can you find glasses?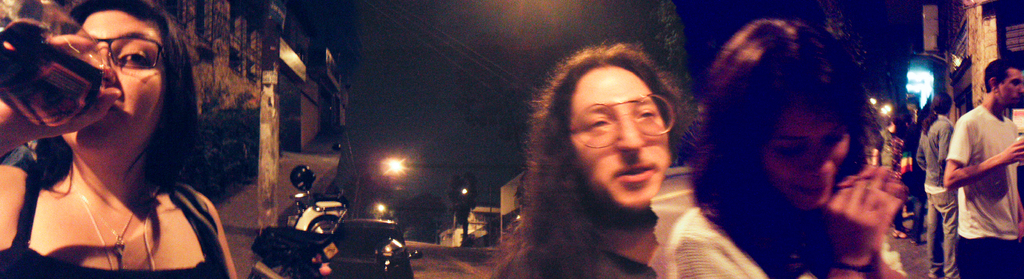
Yes, bounding box: box(95, 32, 159, 75).
